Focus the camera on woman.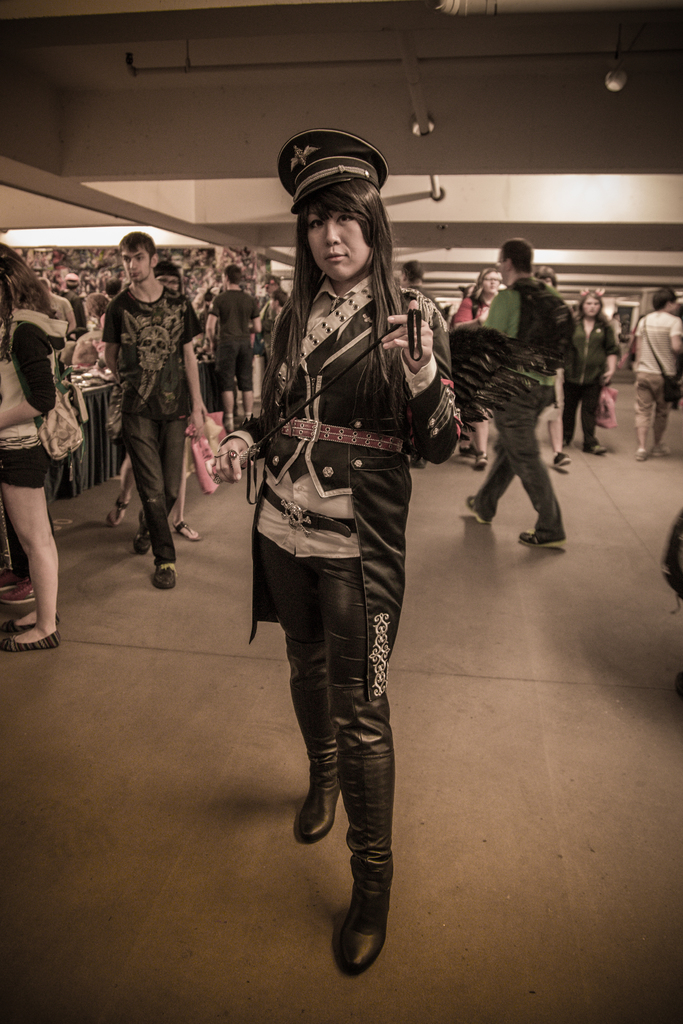
Focus region: x1=563 y1=287 x2=623 y2=443.
